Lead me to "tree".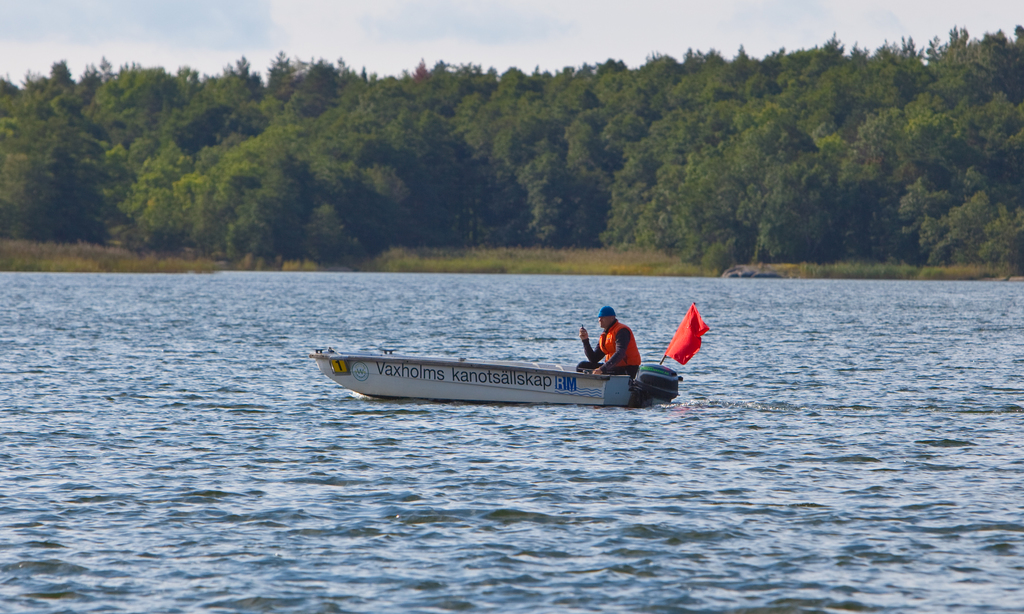
Lead to detection(913, 196, 999, 274).
